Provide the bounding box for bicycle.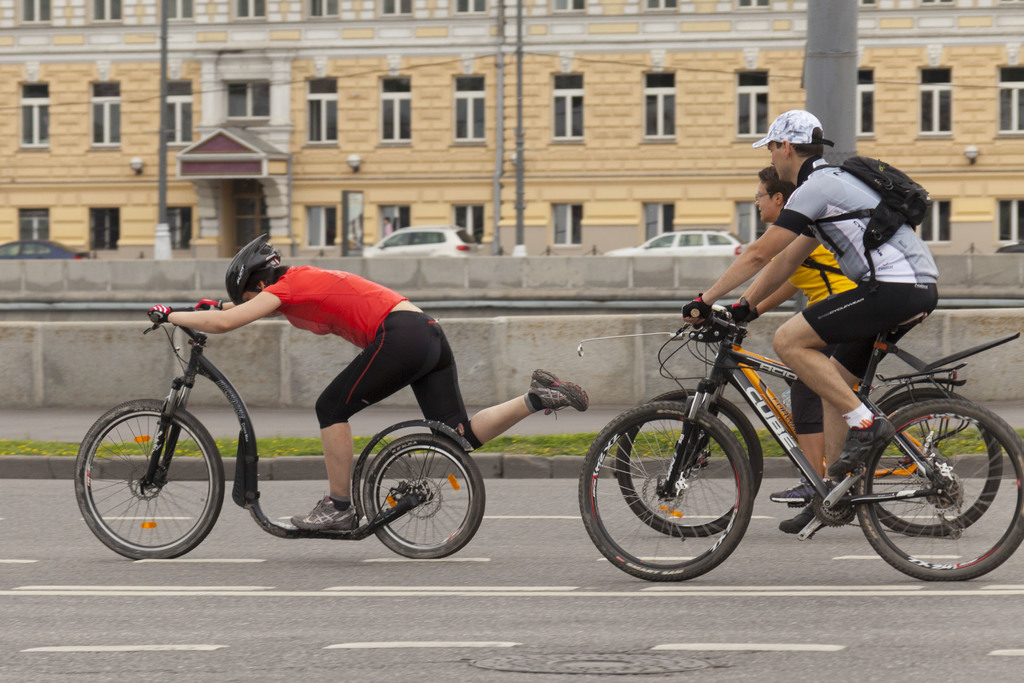
x1=614 y1=297 x2=1004 y2=537.
